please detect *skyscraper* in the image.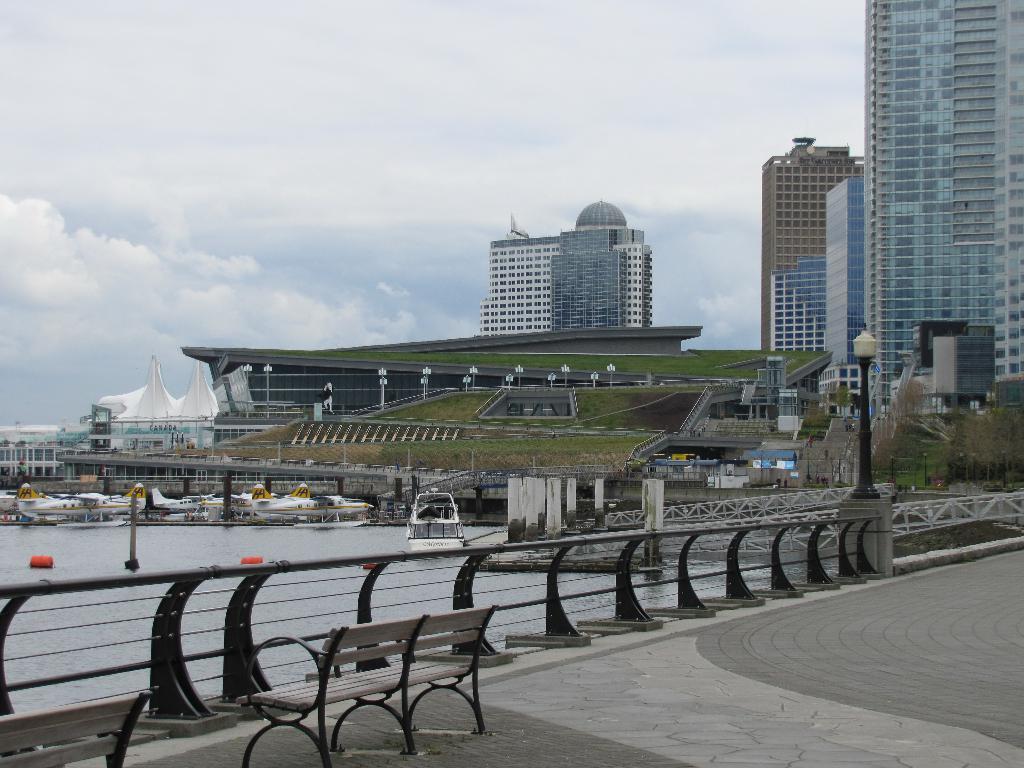
<bbox>865, 0, 1023, 423</bbox>.
